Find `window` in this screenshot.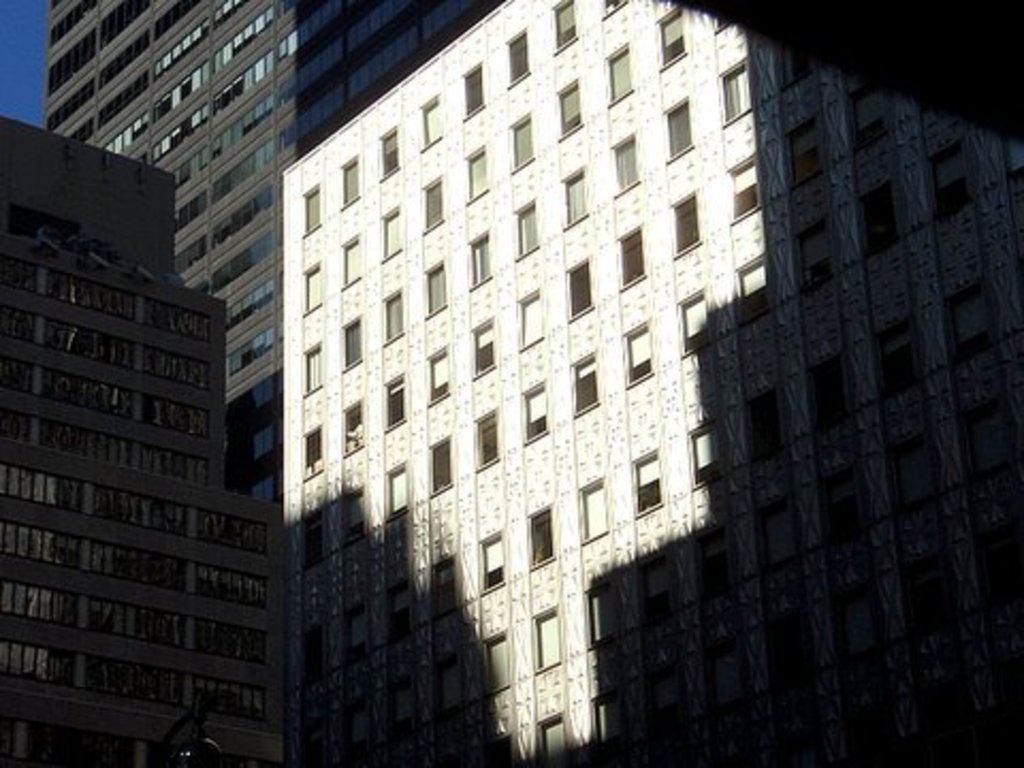
The bounding box for `window` is <box>585,478,612,550</box>.
